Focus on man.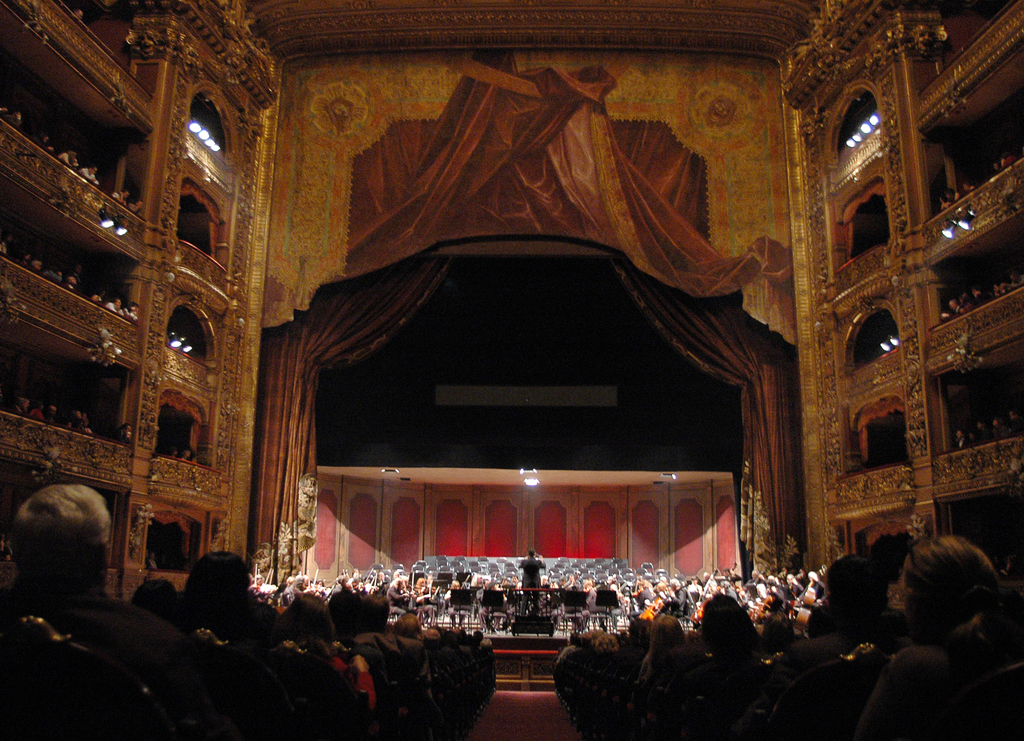
Focused at rect(129, 199, 146, 215).
